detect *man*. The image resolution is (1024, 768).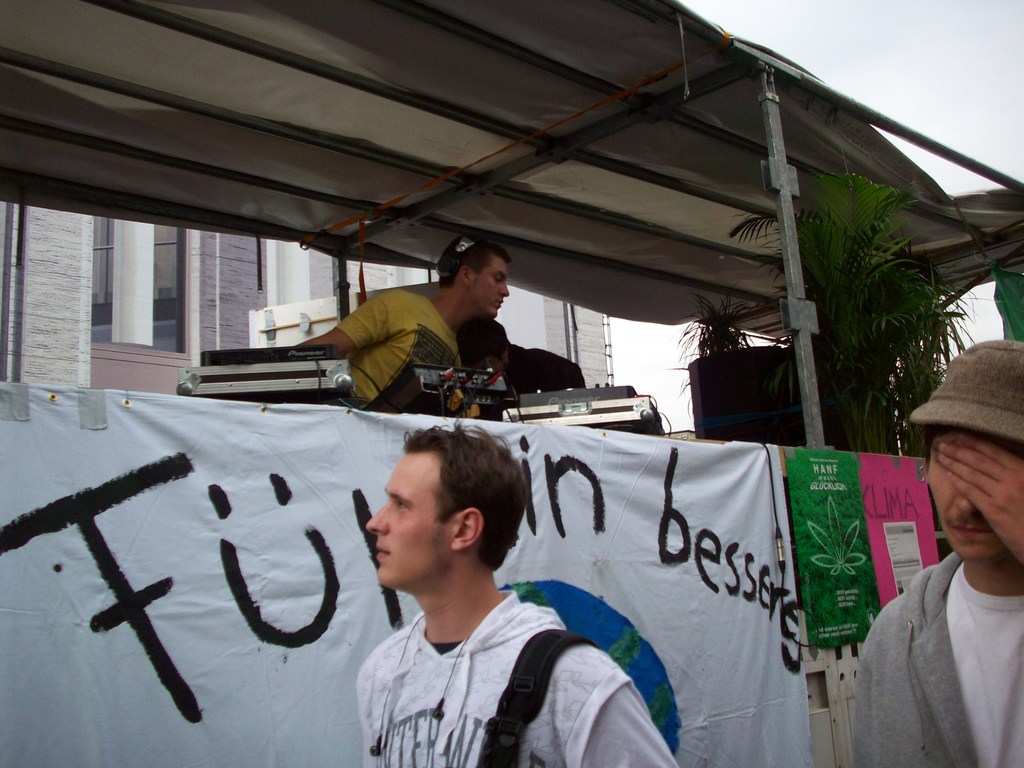
locate(352, 421, 676, 767).
